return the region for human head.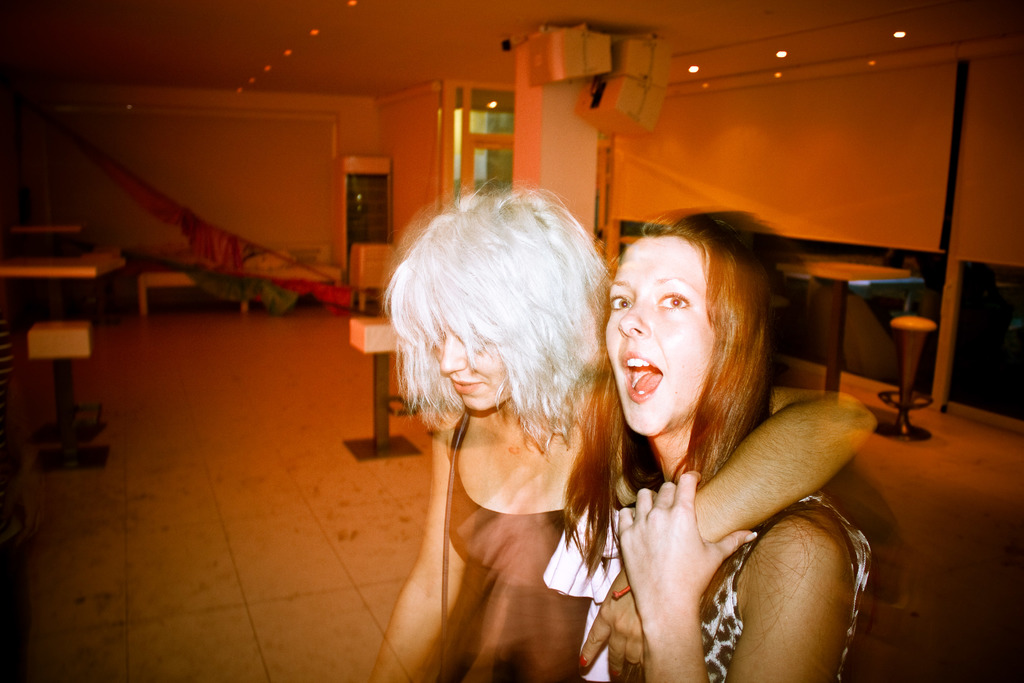
x1=607 y1=214 x2=766 y2=422.
